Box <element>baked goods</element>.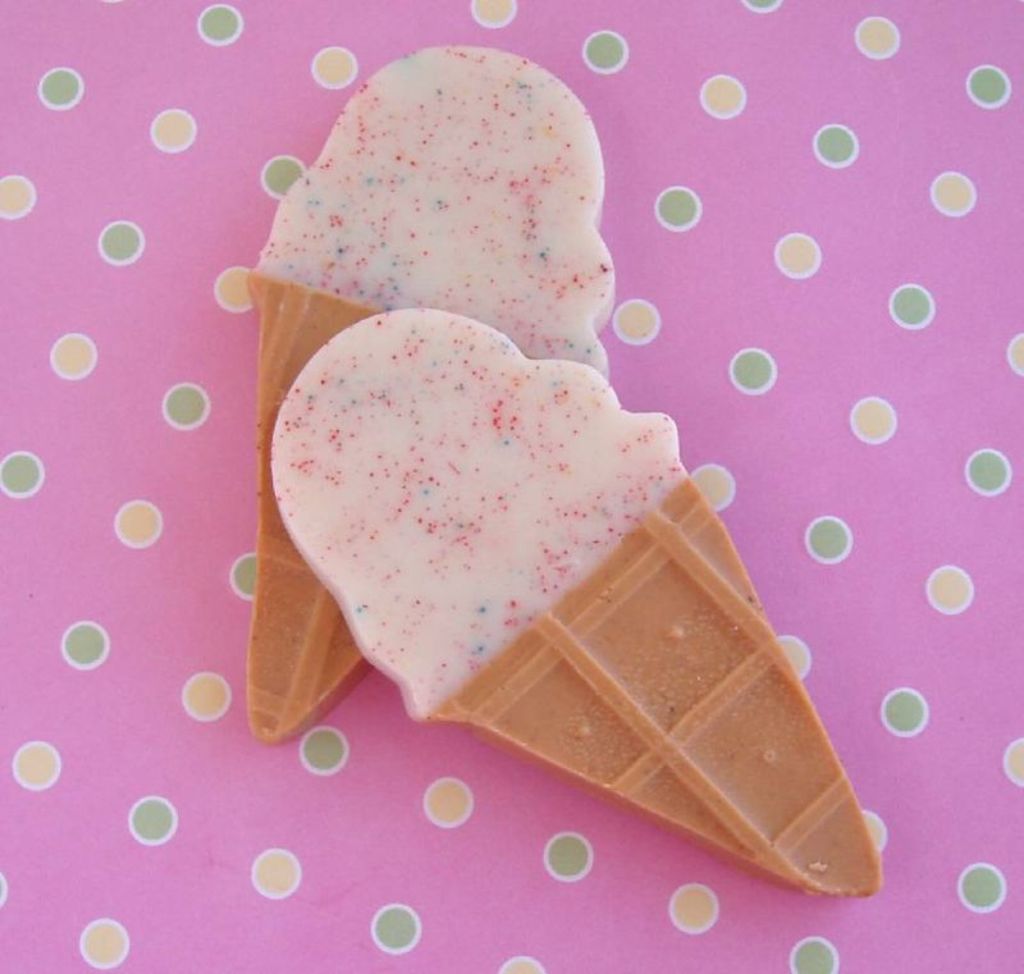
243, 40, 609, 742.
